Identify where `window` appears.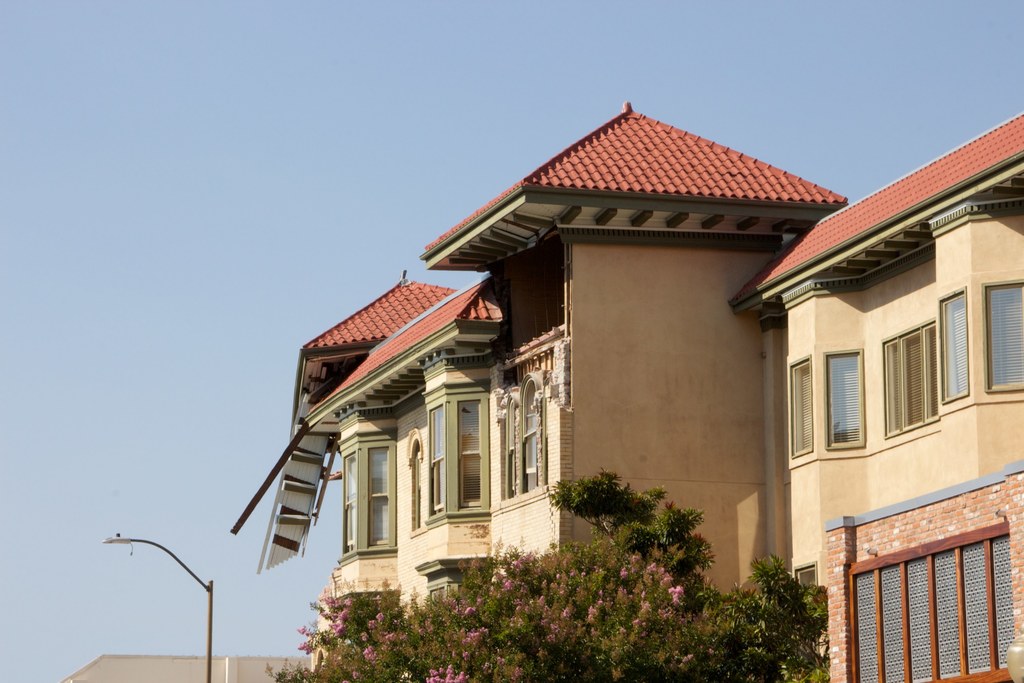
Appears at [341,448,354,559].
